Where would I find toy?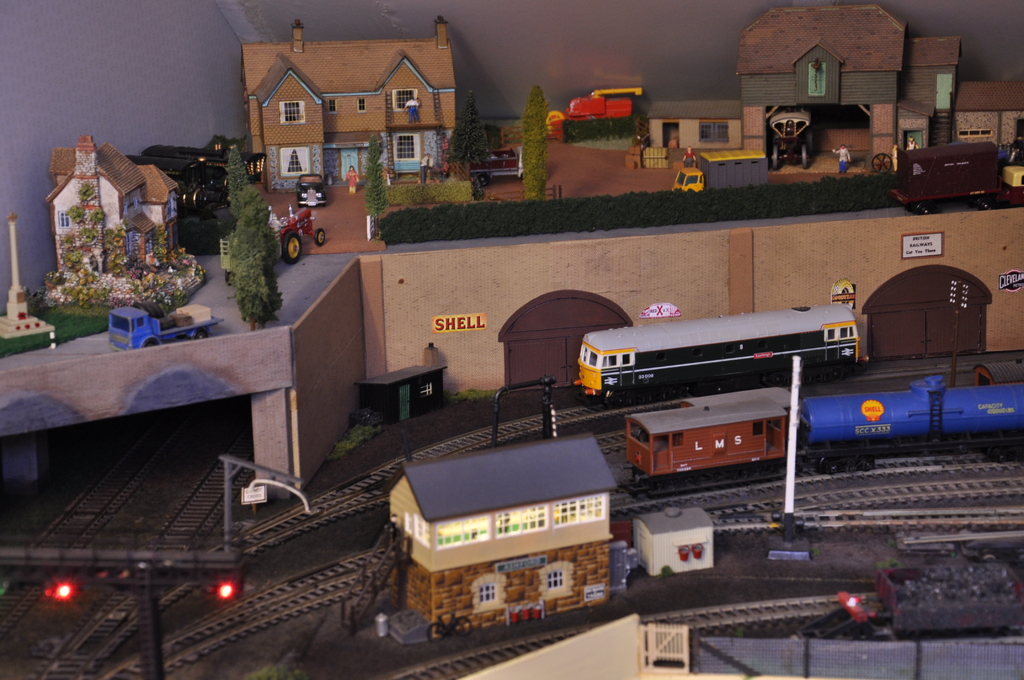
At {"x1": 623, "y1": 349, "x2": 1023, "y2": 492}.
